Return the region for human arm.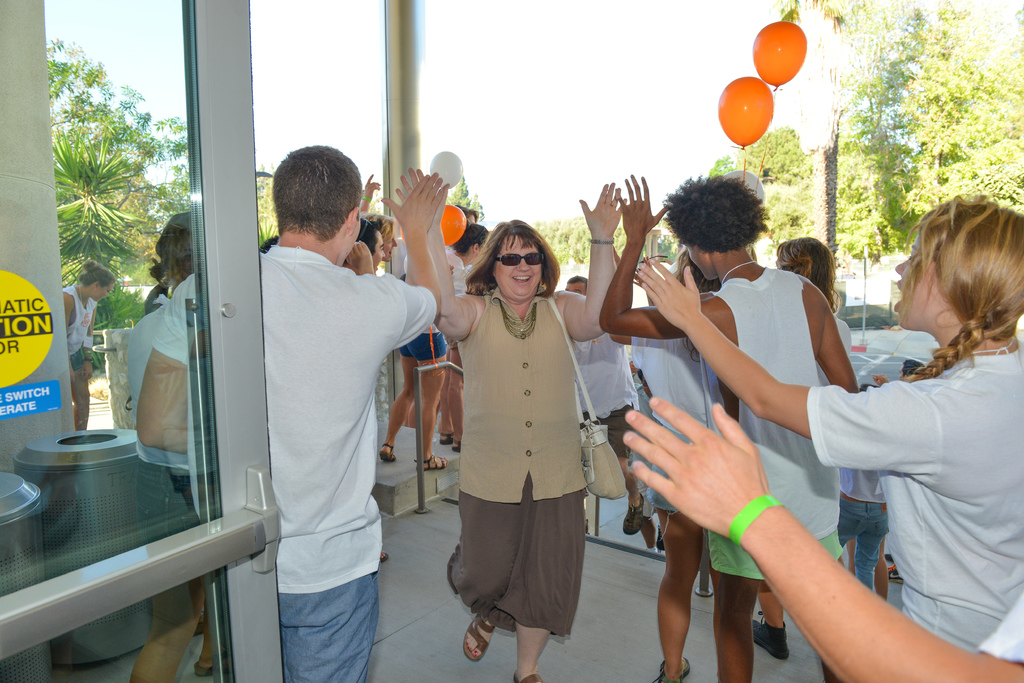
locate(81, 308, 97, 379).
